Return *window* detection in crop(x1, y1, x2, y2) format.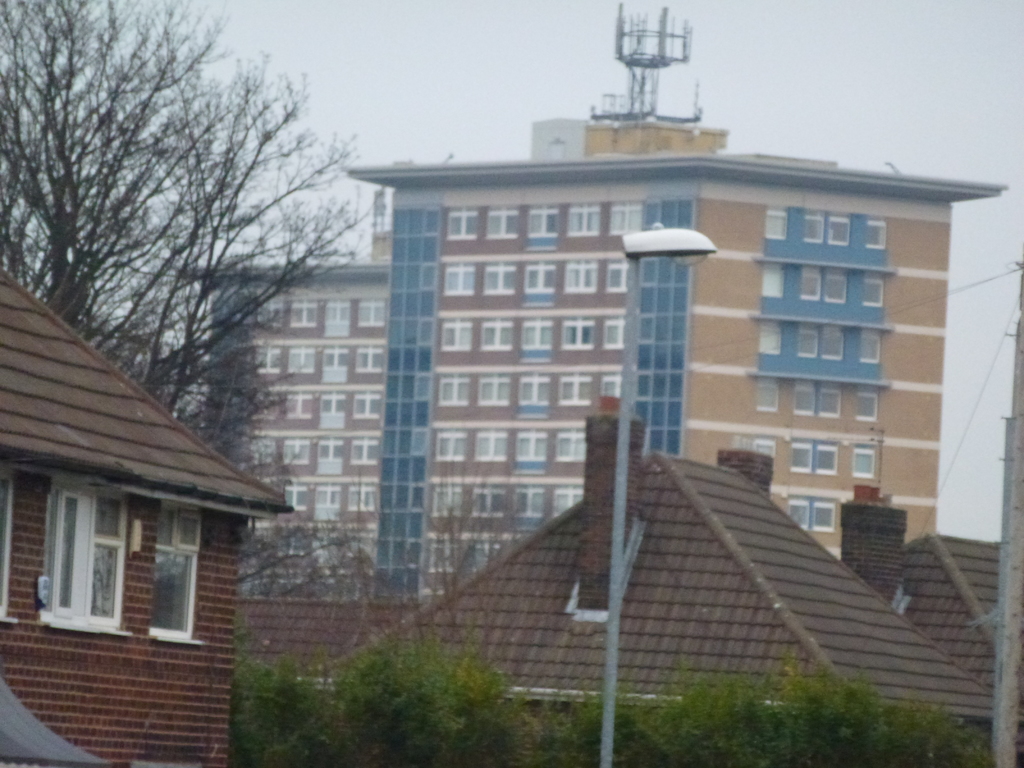
crop(440, 323, 469, 348).
